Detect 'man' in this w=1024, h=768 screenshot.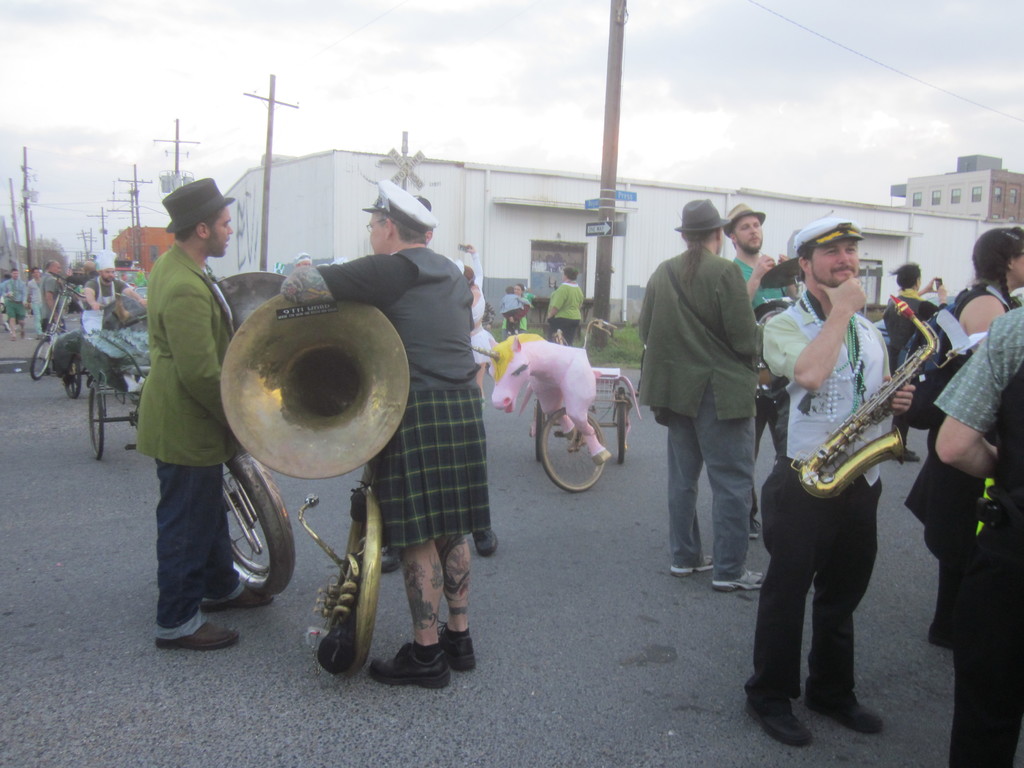
Detection: 724, 204, 793, 540.
